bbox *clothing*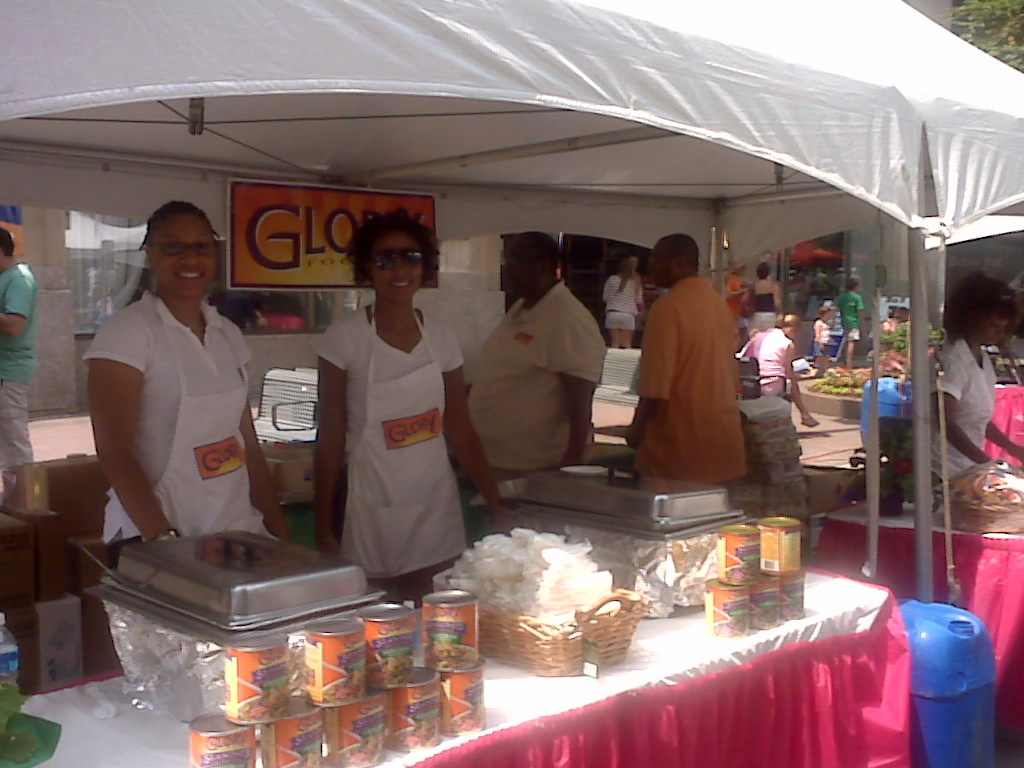
detection(0, 263, 42, 465)
